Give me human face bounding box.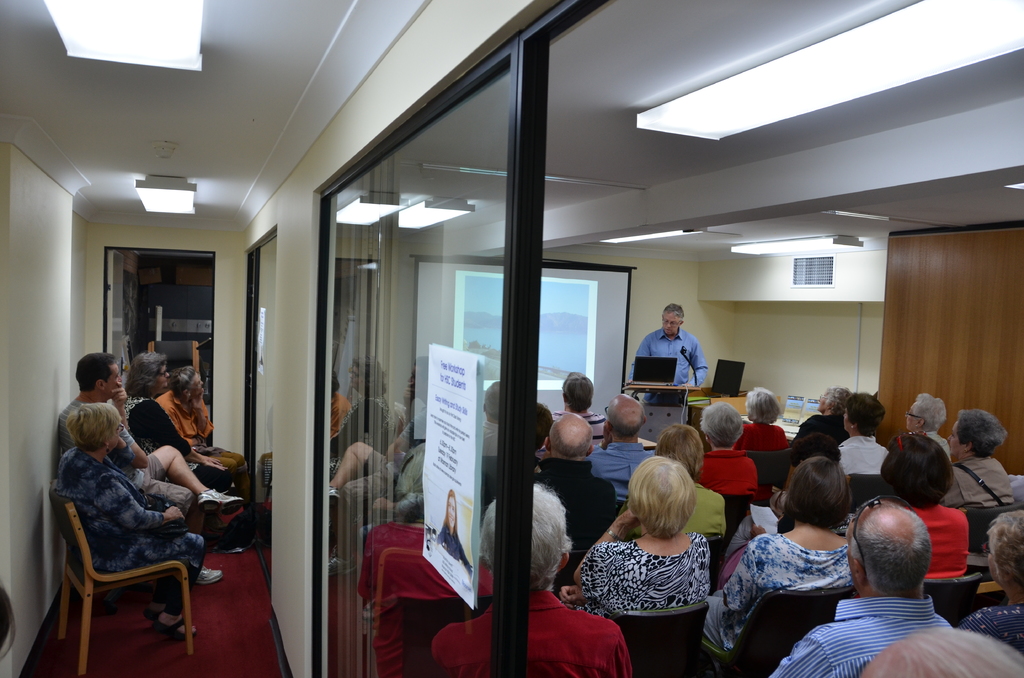
(662,314,684,337).
